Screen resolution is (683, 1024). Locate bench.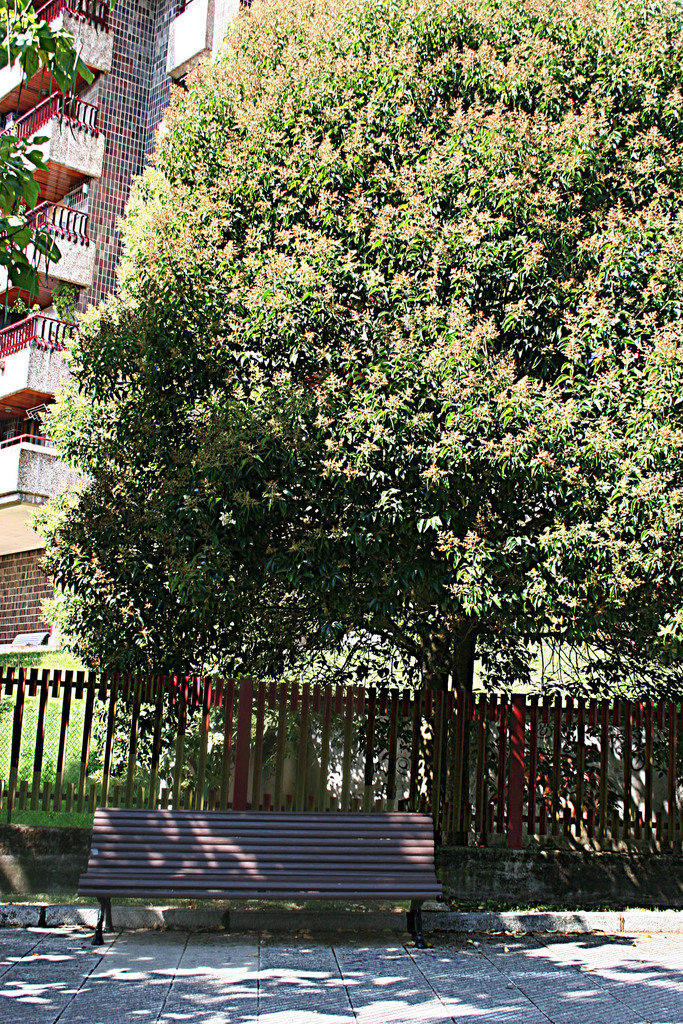
bbox=[83, 812, 448, 952].
